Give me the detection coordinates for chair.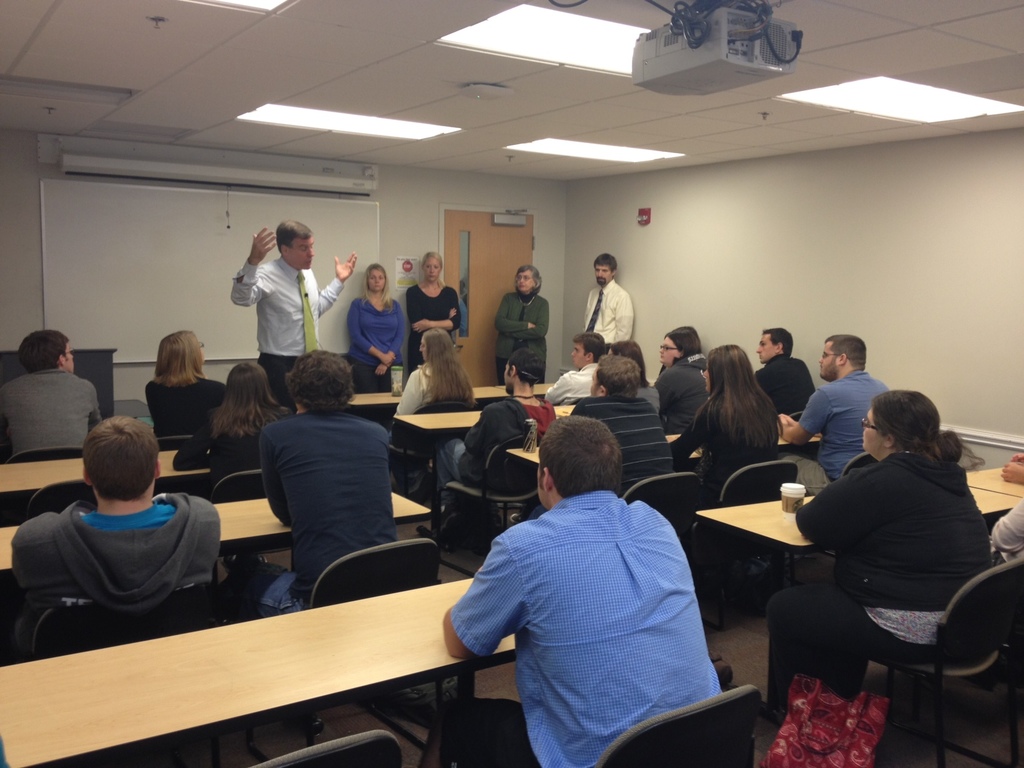
Rect(620, 472, 695, 563).
